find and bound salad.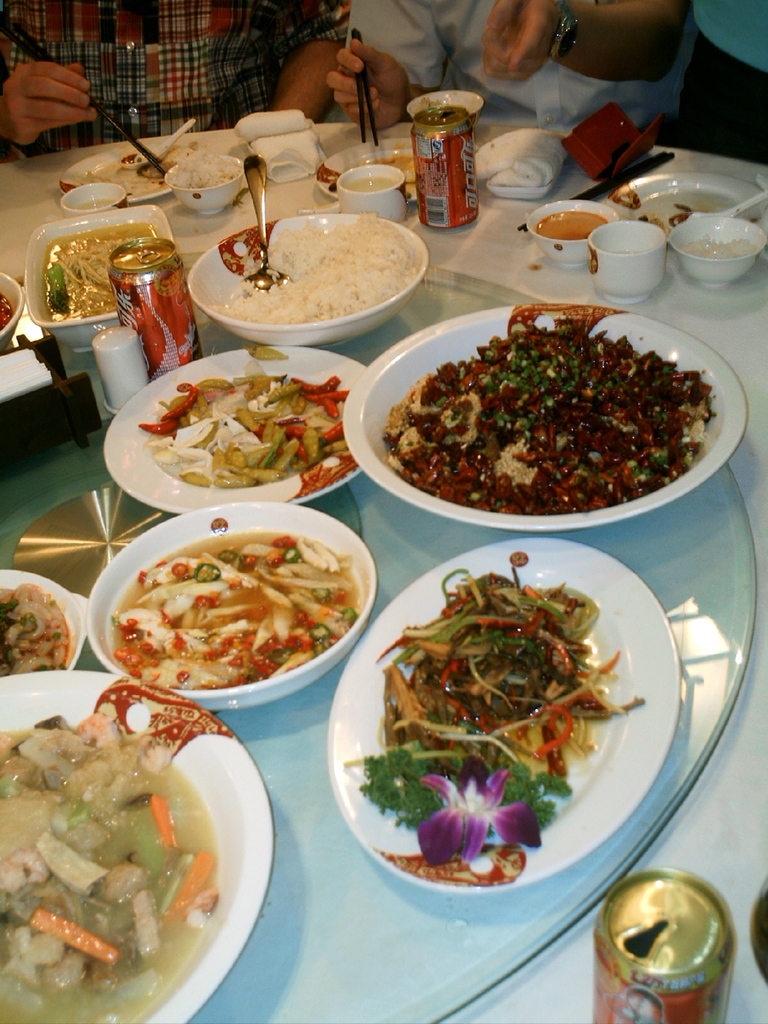
Bound: {"left": 346, "top": 580, "right": 645, "bottom": 870}.
